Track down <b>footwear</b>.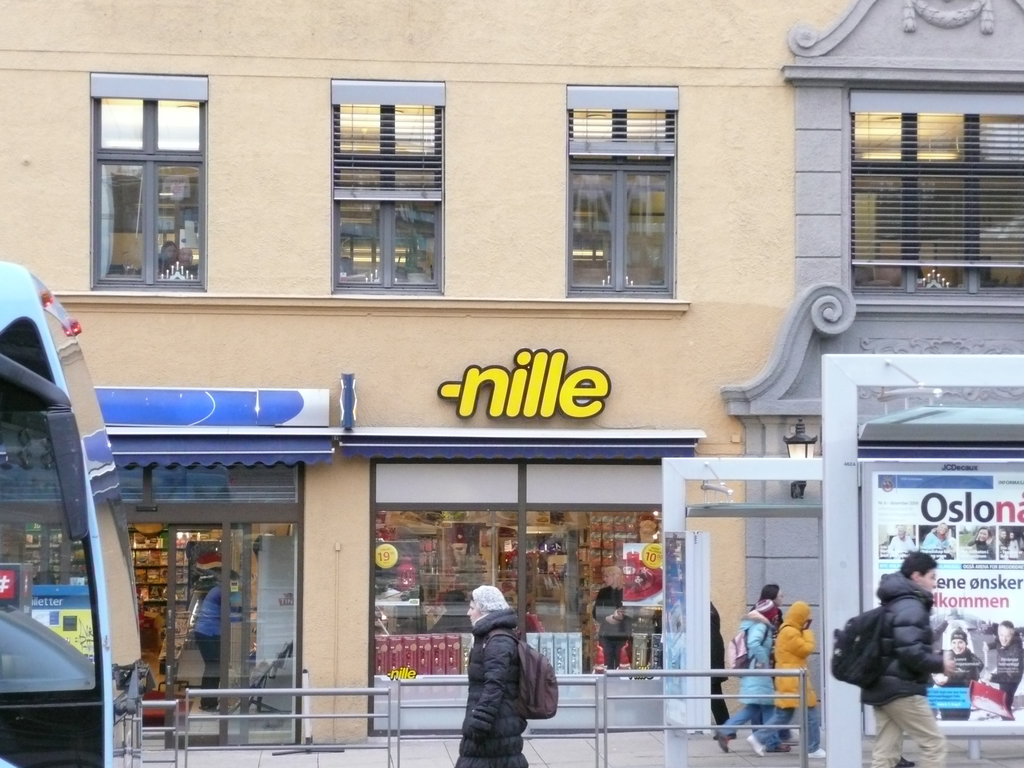
Tracked to pyautogui.locateOnScreen(705, 730, 730, 753).
